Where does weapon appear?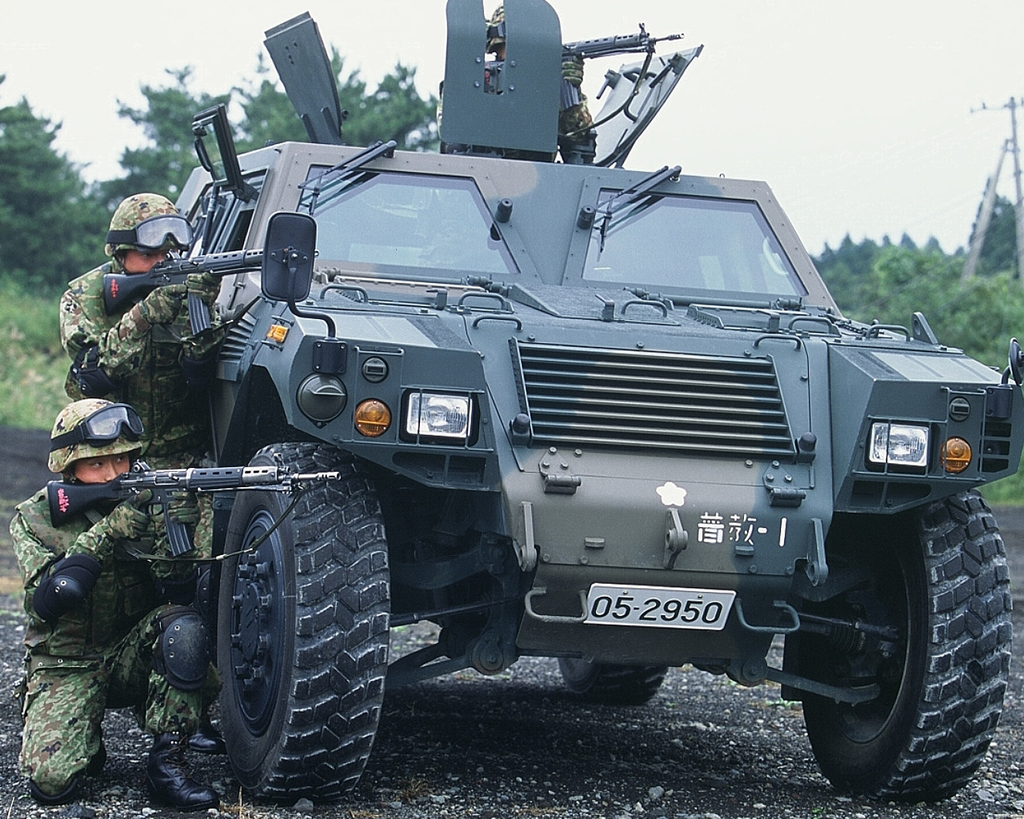
Appears at 100/248/286/333.
